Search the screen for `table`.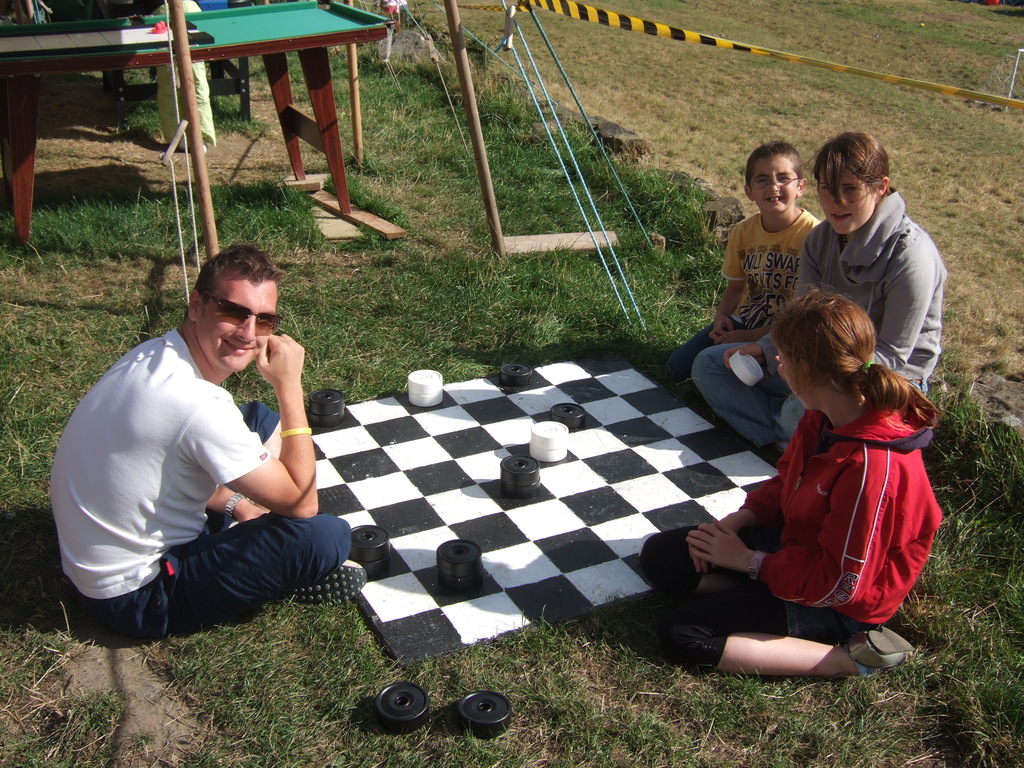
Found at BBox(0, 5, 386, 236).
